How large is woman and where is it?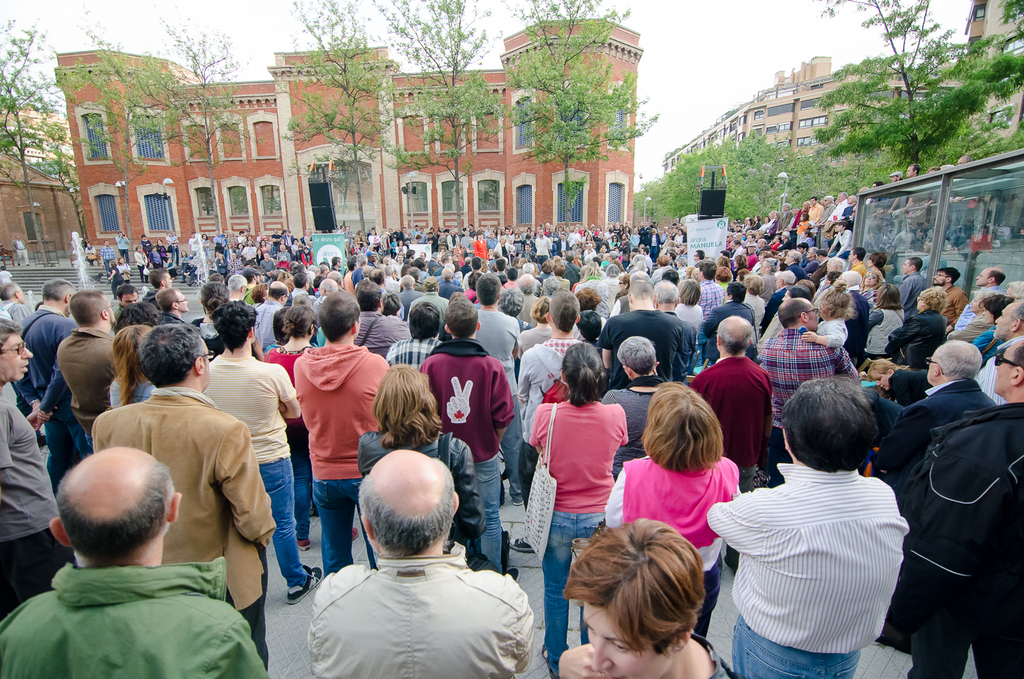
Bounding box: <bbox>560, 520, 749, 678</bbox>.
